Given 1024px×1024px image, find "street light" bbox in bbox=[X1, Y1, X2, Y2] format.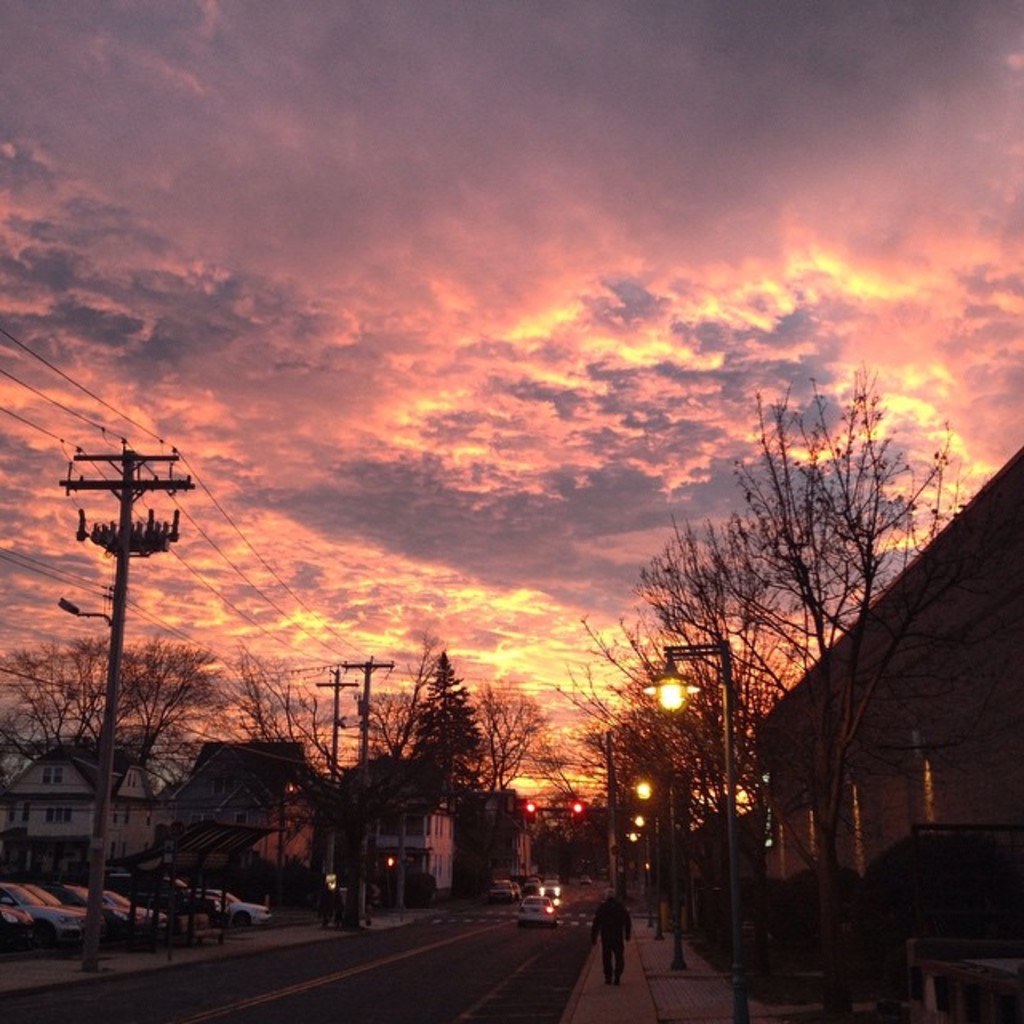
bbox=[632, 765, 685, 973].
